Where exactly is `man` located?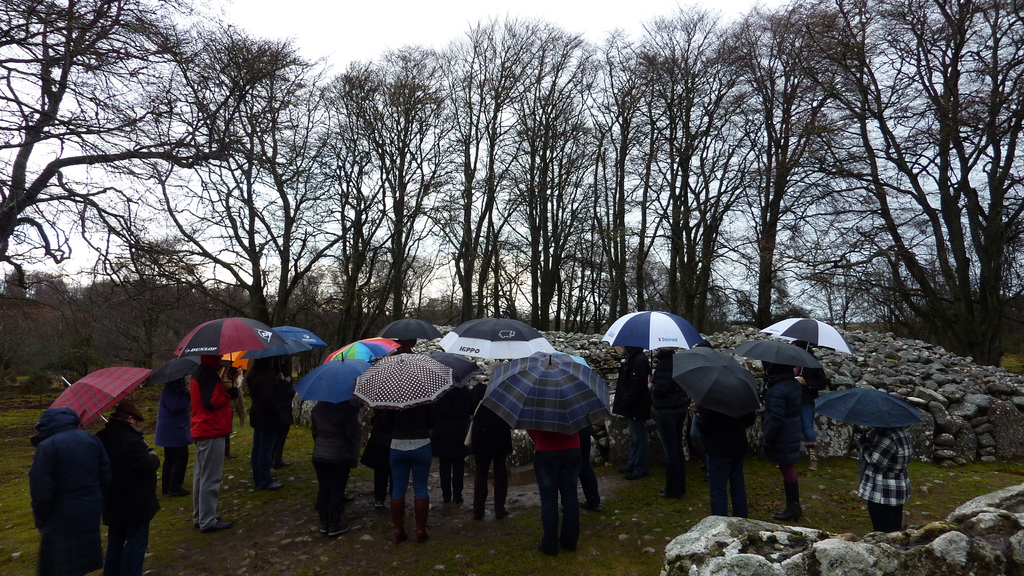
Its bounding box is box=[94, 398, 156, 575].
